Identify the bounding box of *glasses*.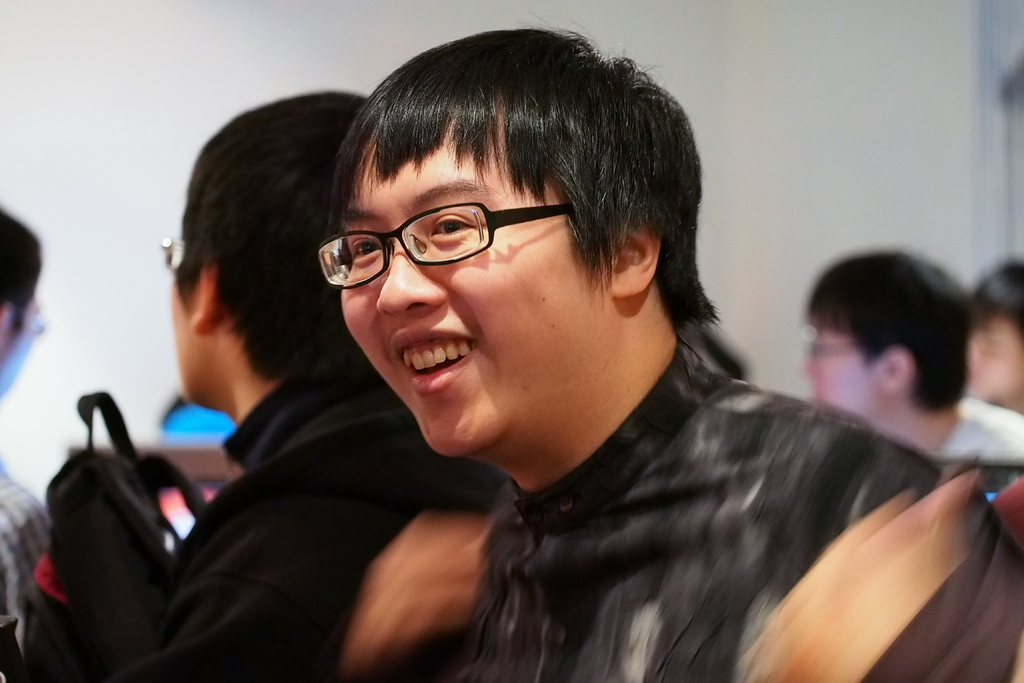
[310, 195, 592, 296].
